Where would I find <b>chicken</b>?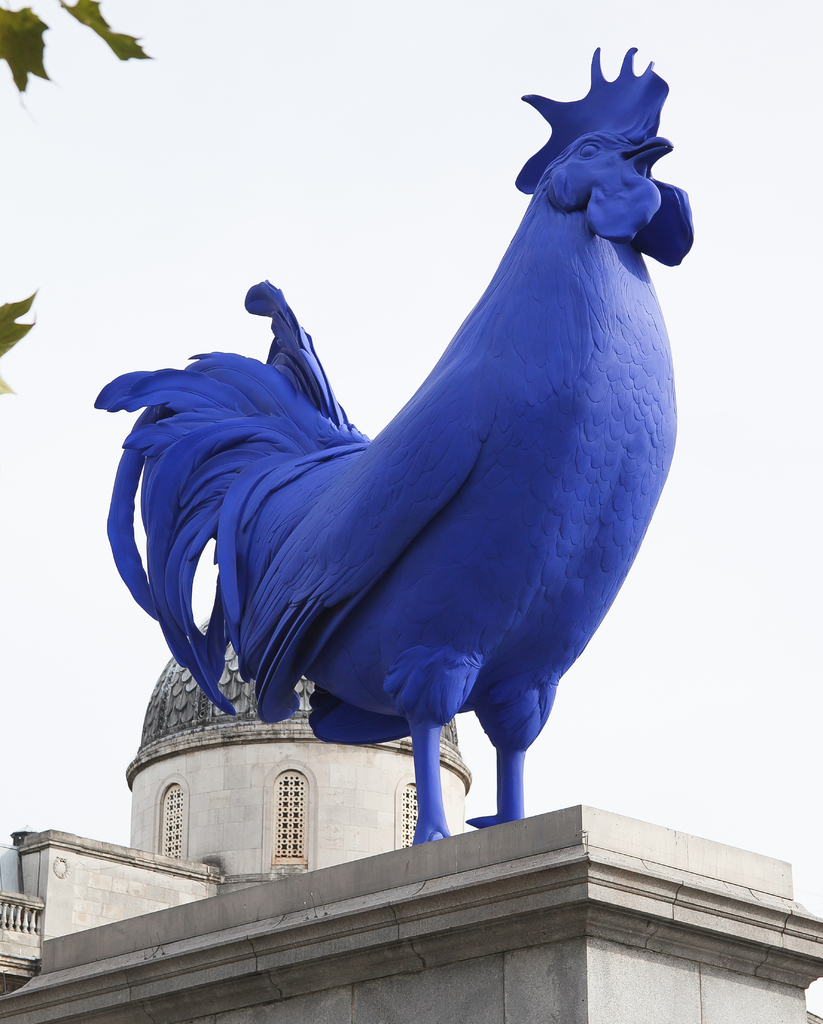
At [99, 38, 694, 836].
